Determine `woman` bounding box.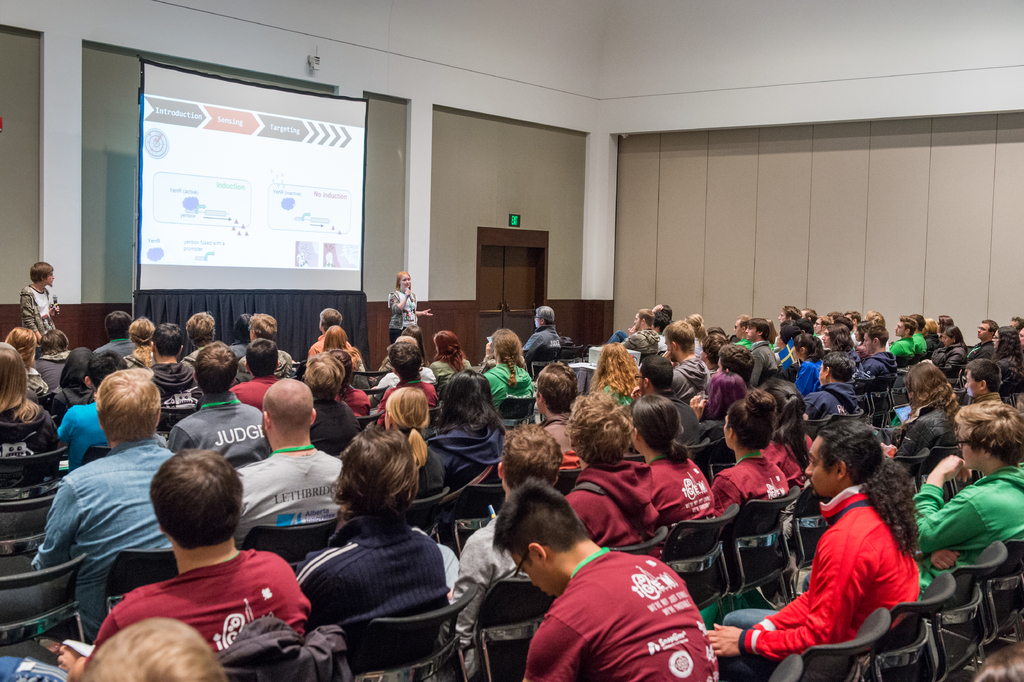
Determined: 414, 369, 511, 507.
